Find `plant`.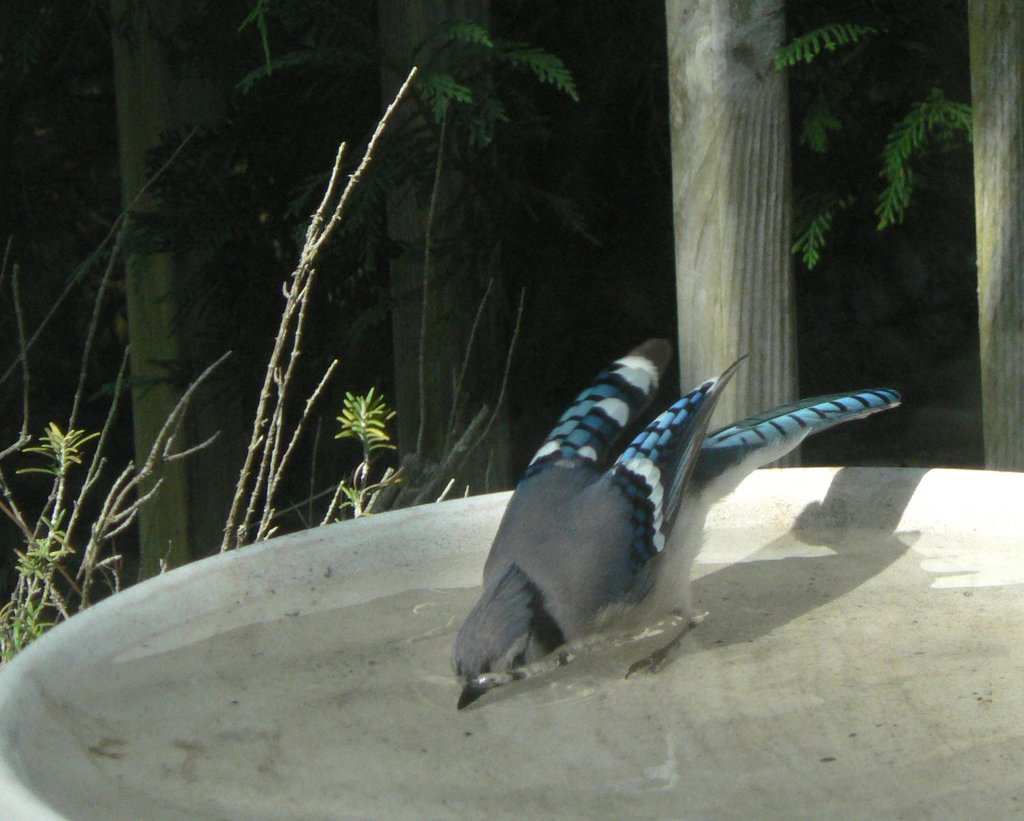
<bbox>332, 386, 404, 521</bbox>.
